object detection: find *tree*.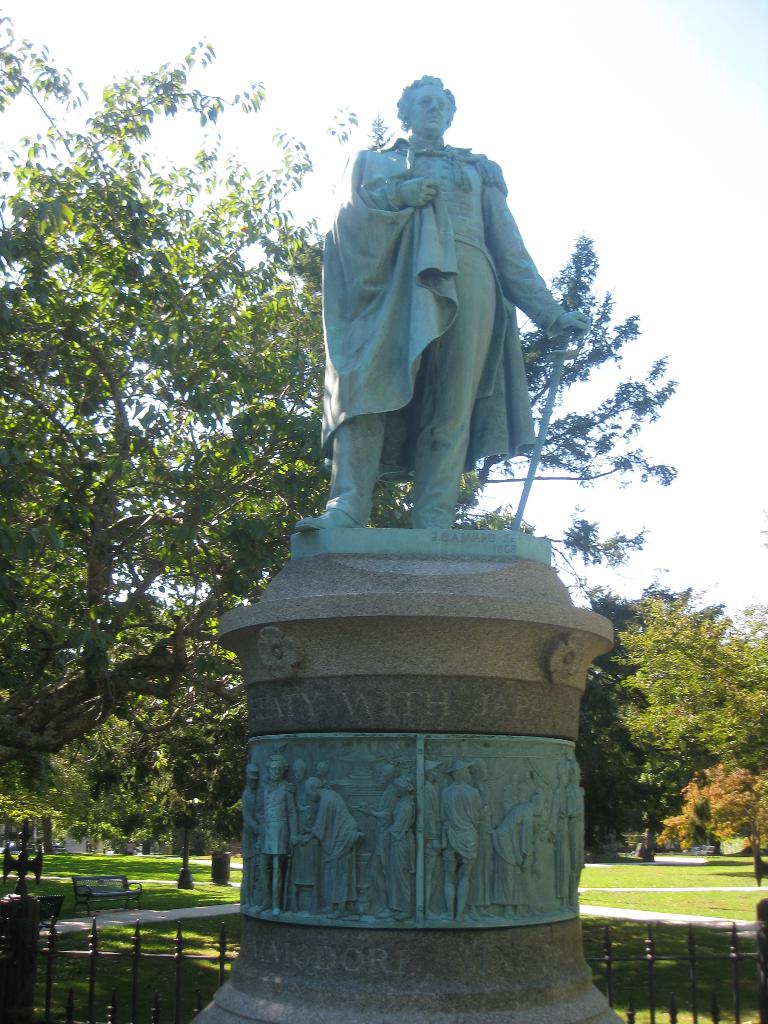
box(0, 1, 677, 802).
